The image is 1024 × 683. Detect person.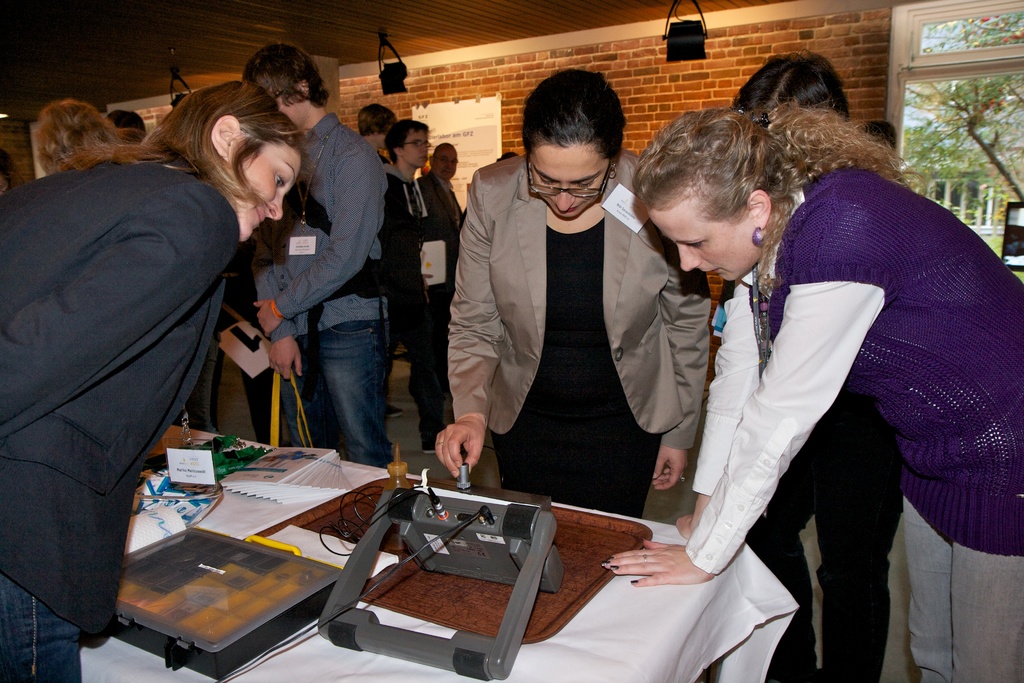
Detection: bbox=(378, 119, 452, 461).
